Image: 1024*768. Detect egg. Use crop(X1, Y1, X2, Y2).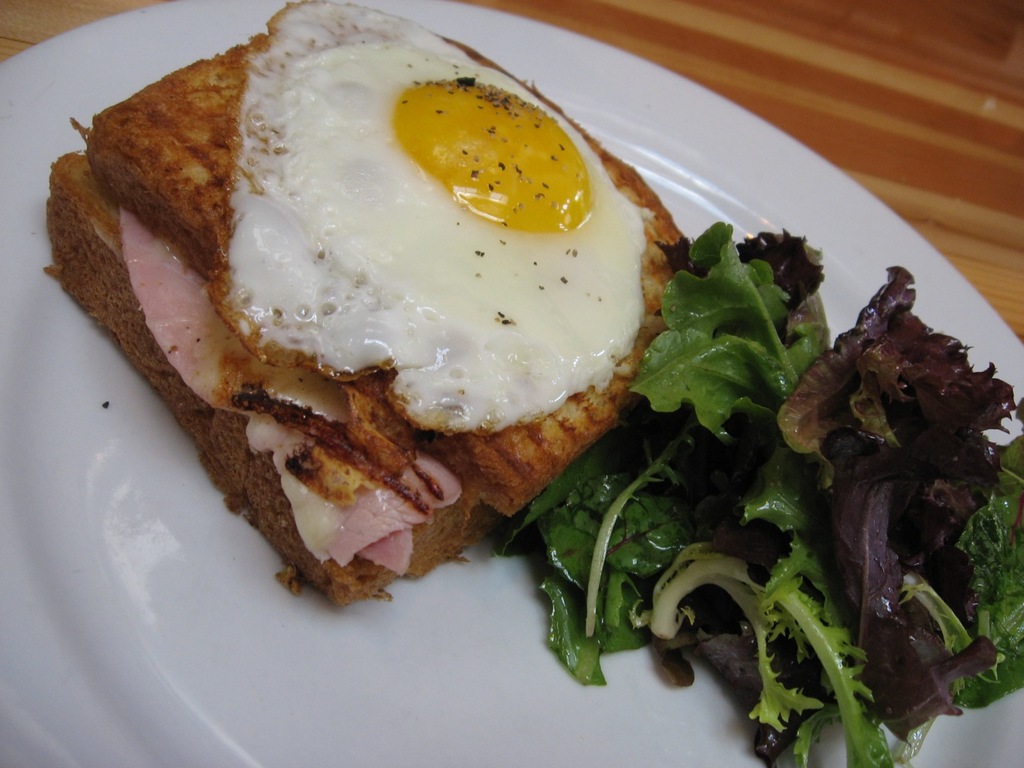
crop(215, 0, 655, 433).
